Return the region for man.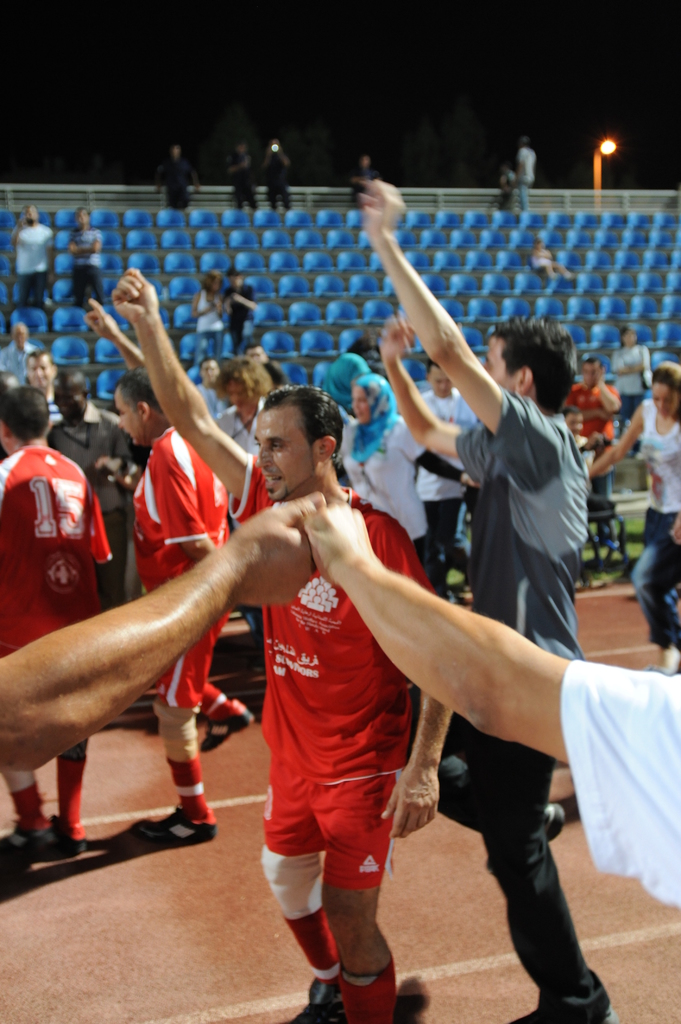
select_region(350, 176, 611, 1023).
